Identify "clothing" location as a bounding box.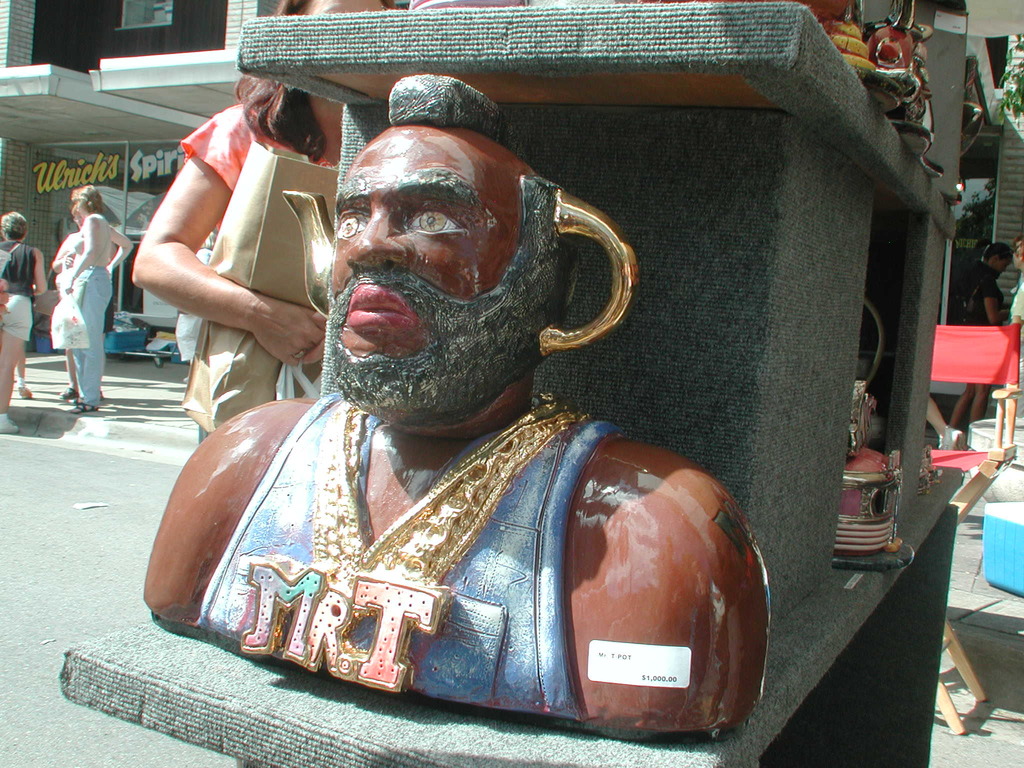
(left=70, top=214, right=119, bottom=403).
